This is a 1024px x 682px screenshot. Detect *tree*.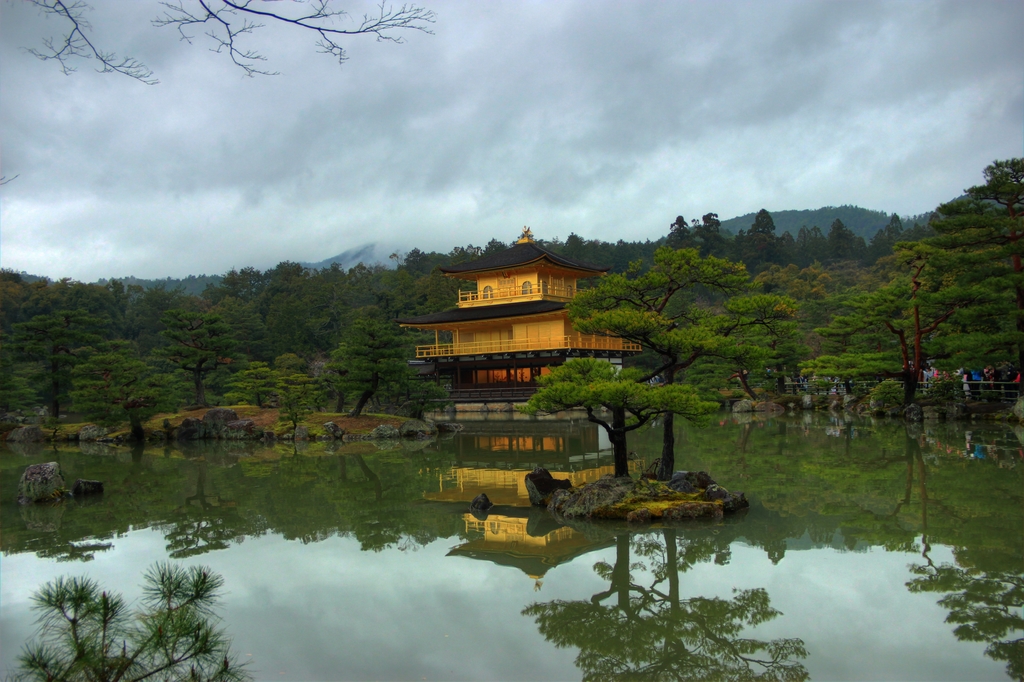
rect(930, 155, 1023, 232).
